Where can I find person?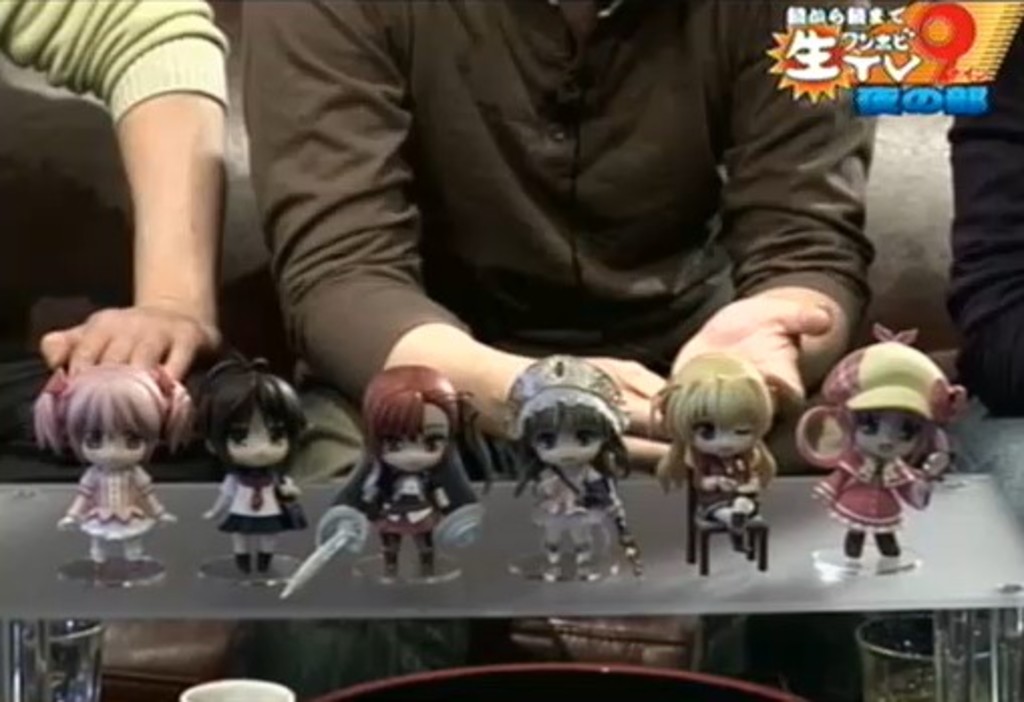
You can find it at 32, 366, 199, 569.
